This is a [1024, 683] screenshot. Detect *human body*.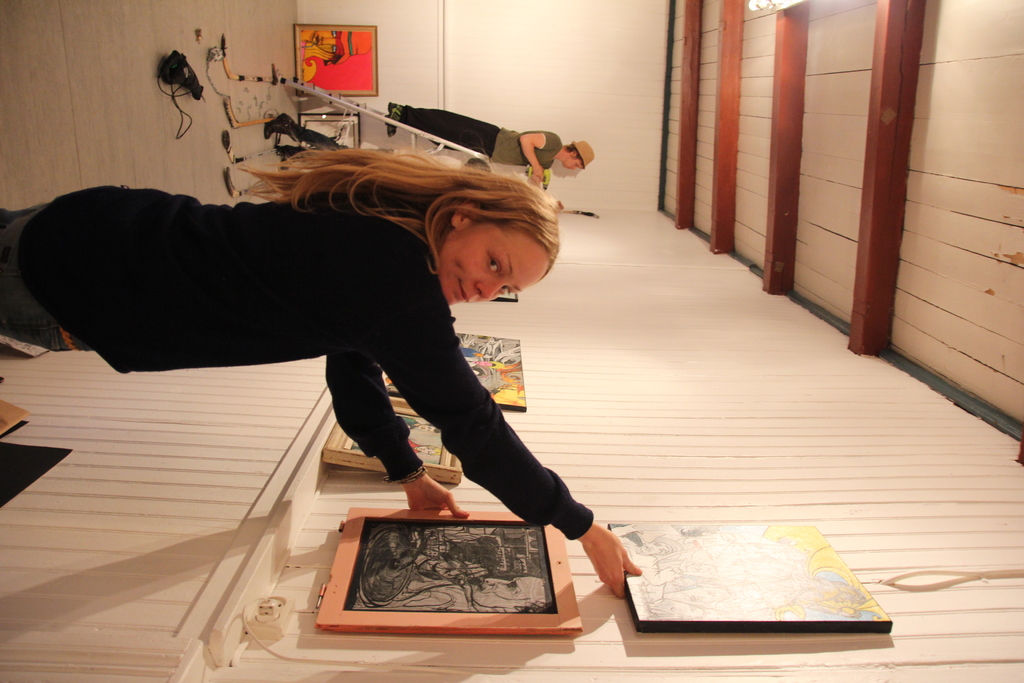
select_region(388, 101, 564, 190).
